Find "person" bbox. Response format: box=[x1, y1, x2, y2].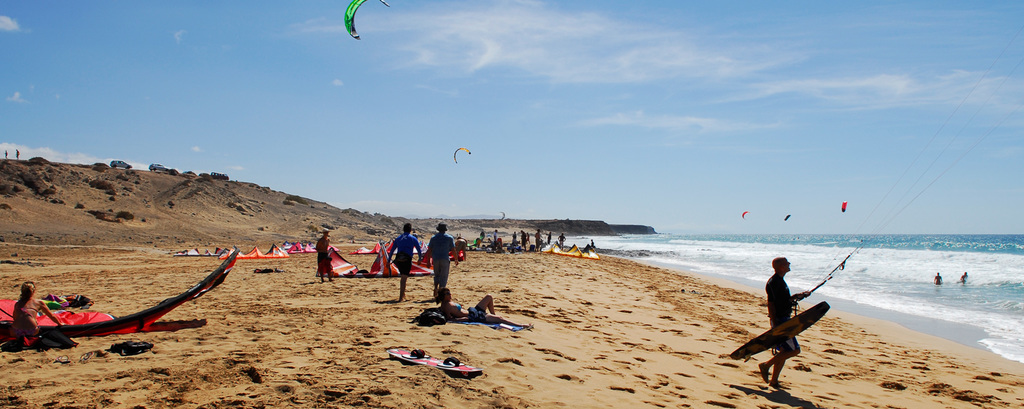
box=[13, 280, 54, 335].
